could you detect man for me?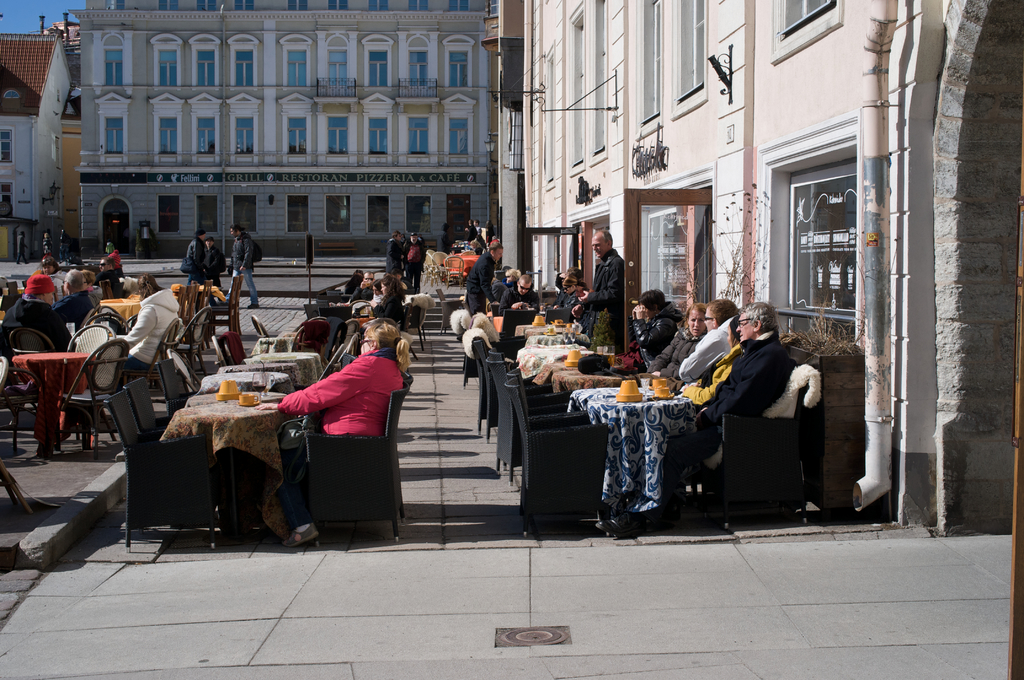
Detection result: bbox=(350, 269, 376, 302).
